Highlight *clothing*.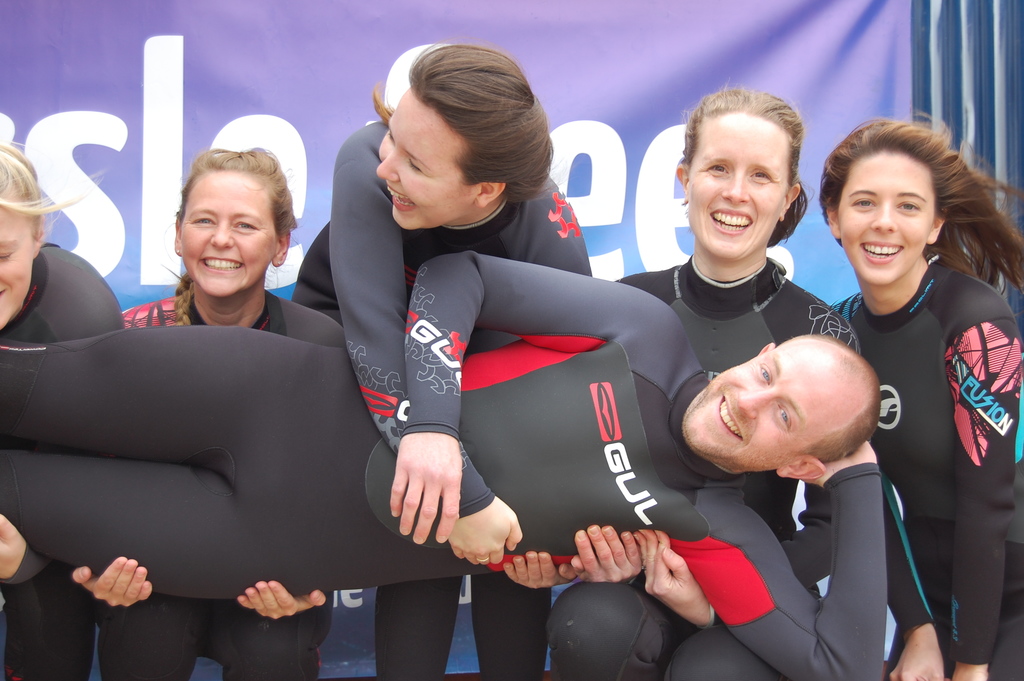
Highlighted region: crop(95, 286, 348, 680).
